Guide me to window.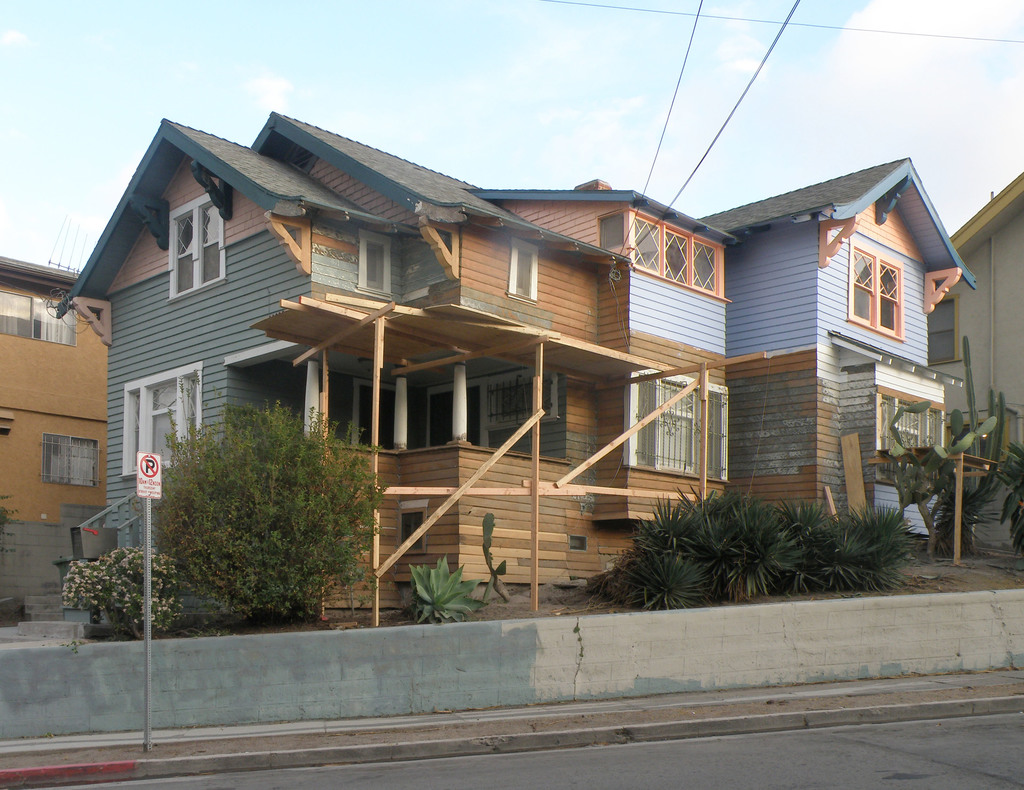
Guidance: {"x1": 600, "y1": 215, "x2": 628, "y2": 255}.
